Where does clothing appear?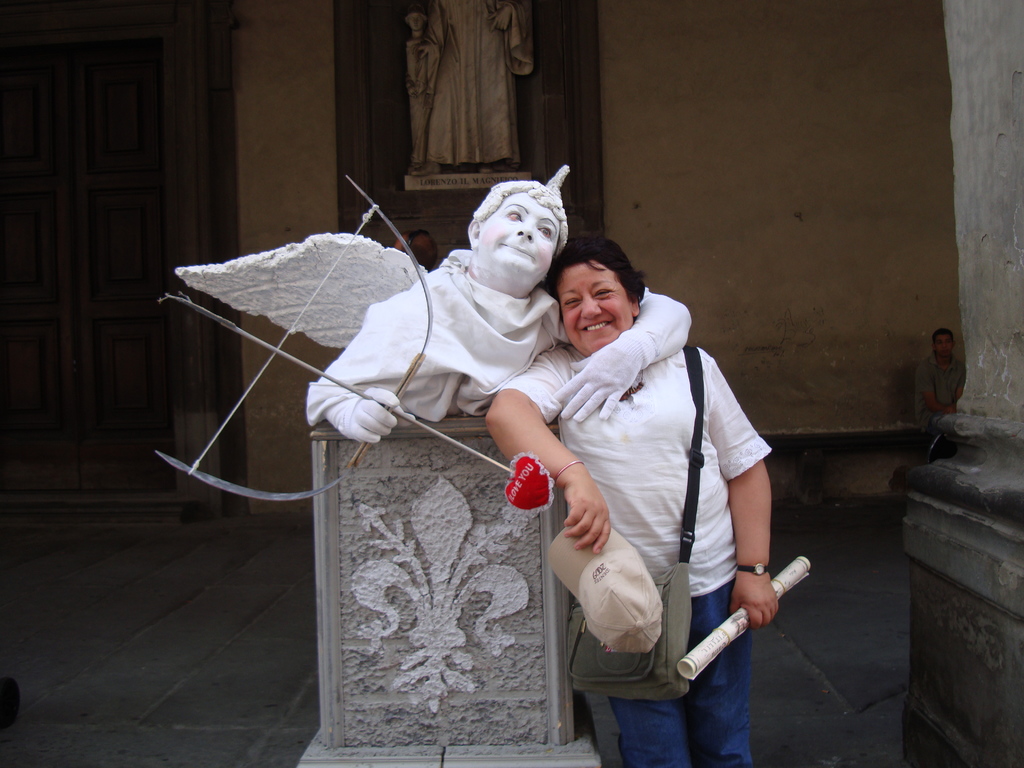
Appears at [x1=289, y1=248, x2=586, y2=471].
